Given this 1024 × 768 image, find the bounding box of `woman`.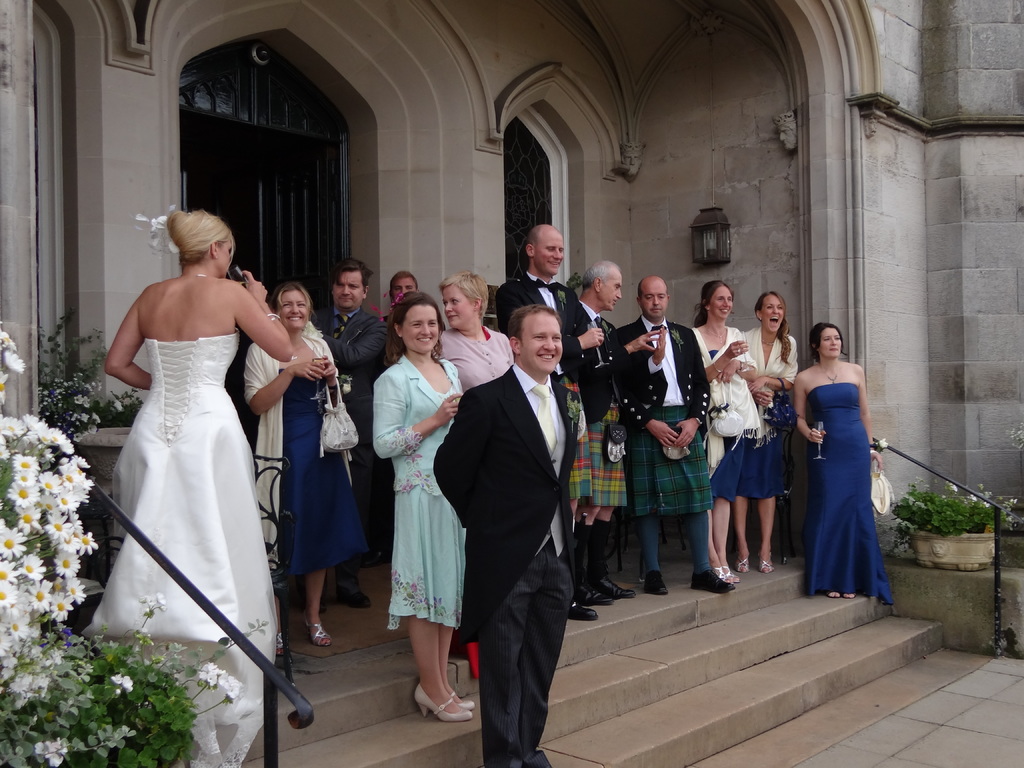
350:288:475:698.
